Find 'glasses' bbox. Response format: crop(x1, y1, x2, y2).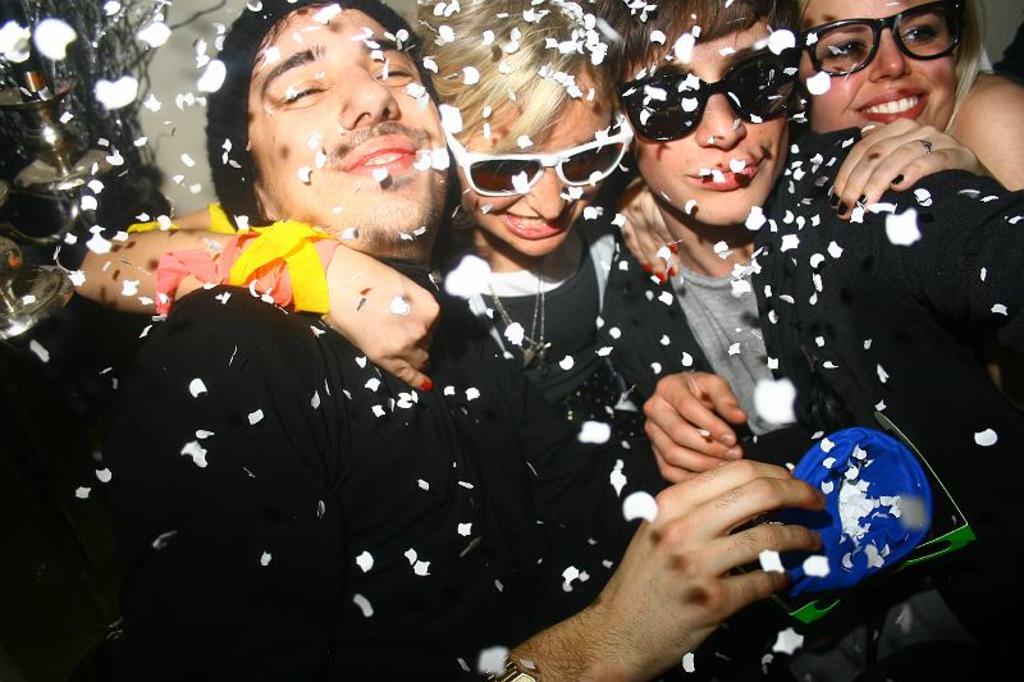
crop(442, 111, 643, 203).
